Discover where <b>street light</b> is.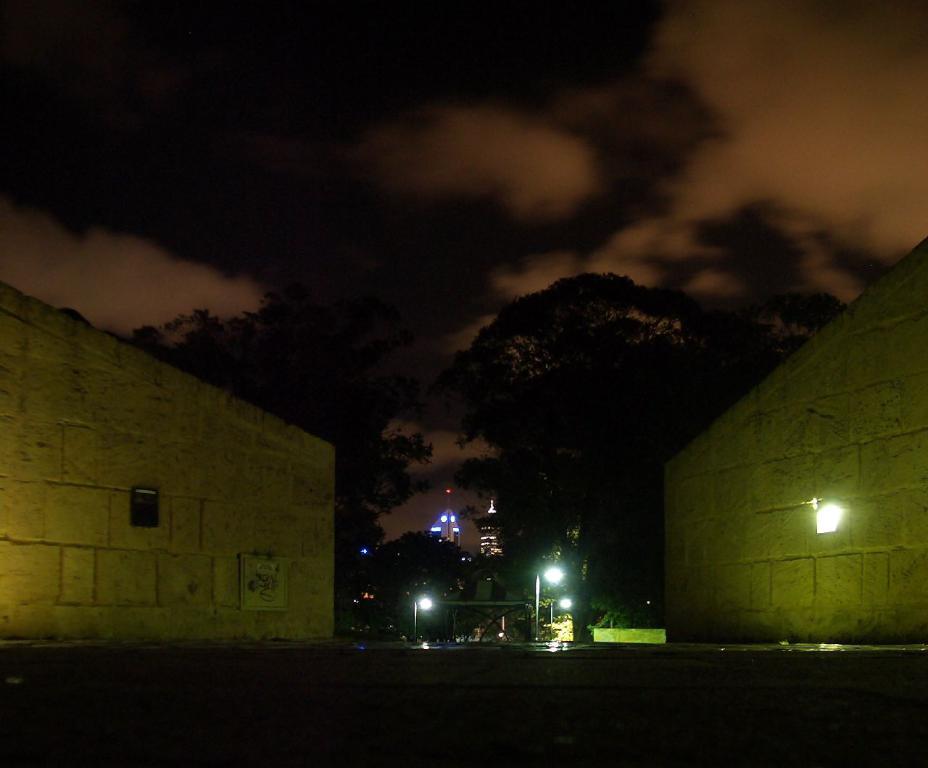
Discovered at 547,598,571,644.
